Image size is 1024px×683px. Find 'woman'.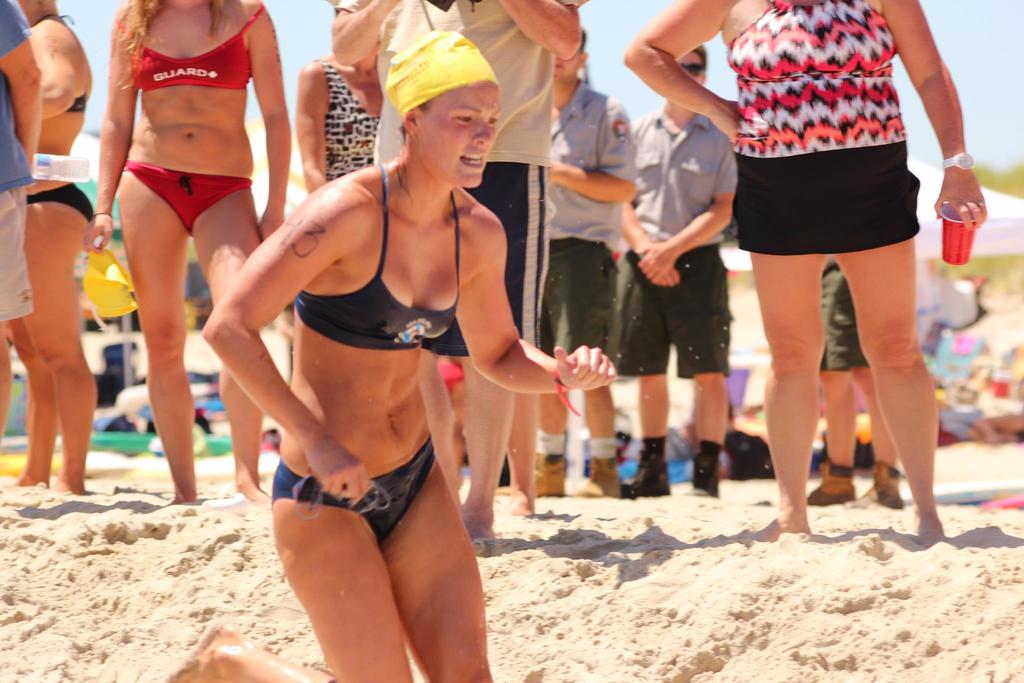
l=171, t=31, r=612, b=682.
